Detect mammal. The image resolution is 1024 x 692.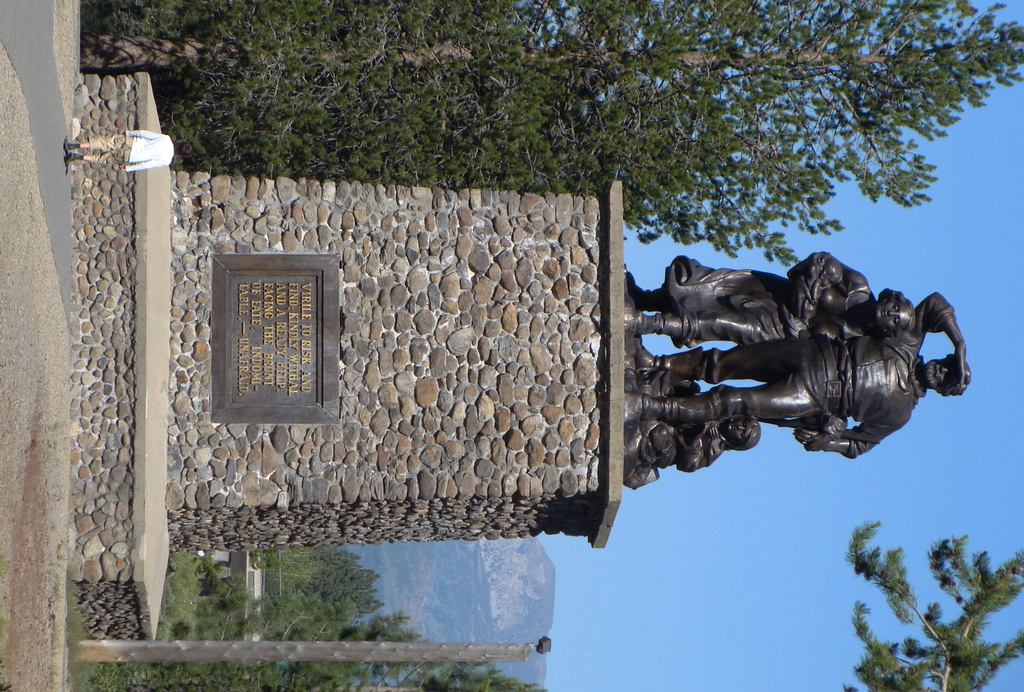
left=655, top=389, right=758, bottom=468.
